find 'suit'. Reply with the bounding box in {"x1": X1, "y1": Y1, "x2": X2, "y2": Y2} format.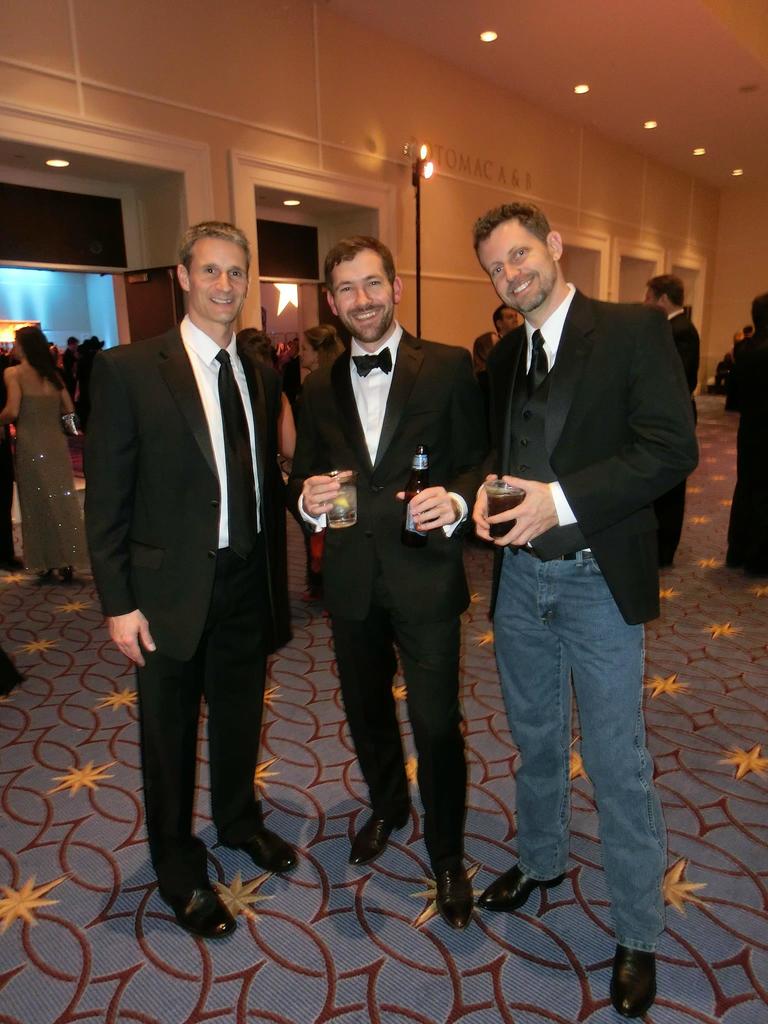
{"x1": 310, "y1": 330, "x2": 483, "y2": 868}.
